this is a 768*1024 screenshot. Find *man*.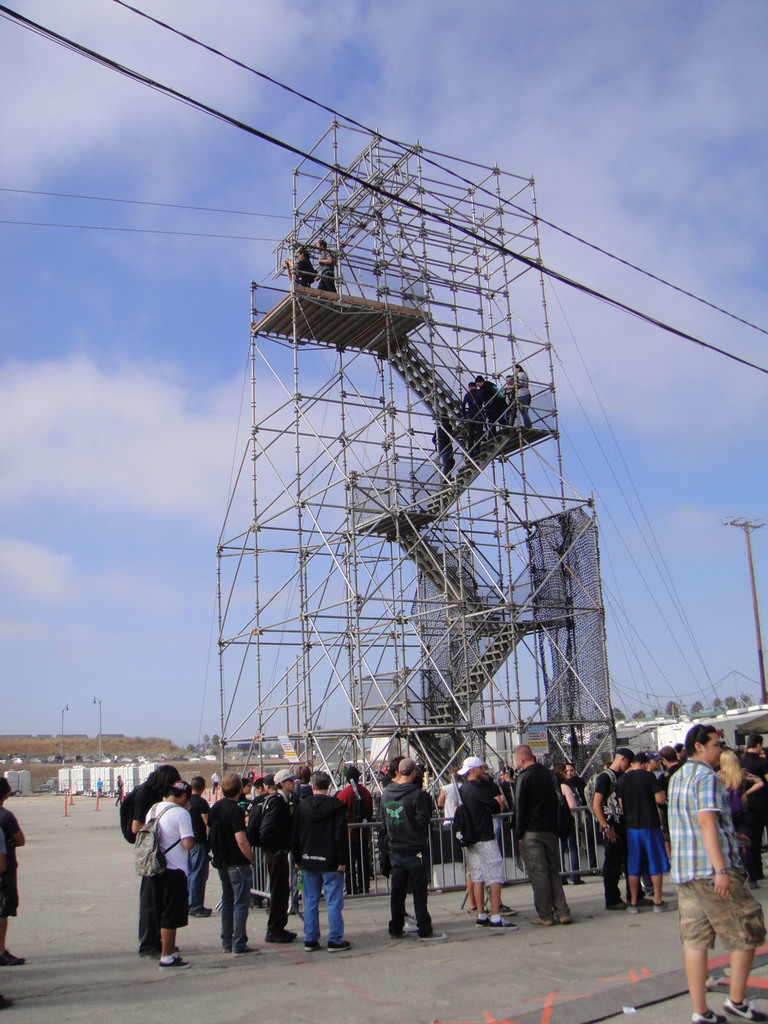
Bounding box: l=625, t=764, r=663, b=917.
